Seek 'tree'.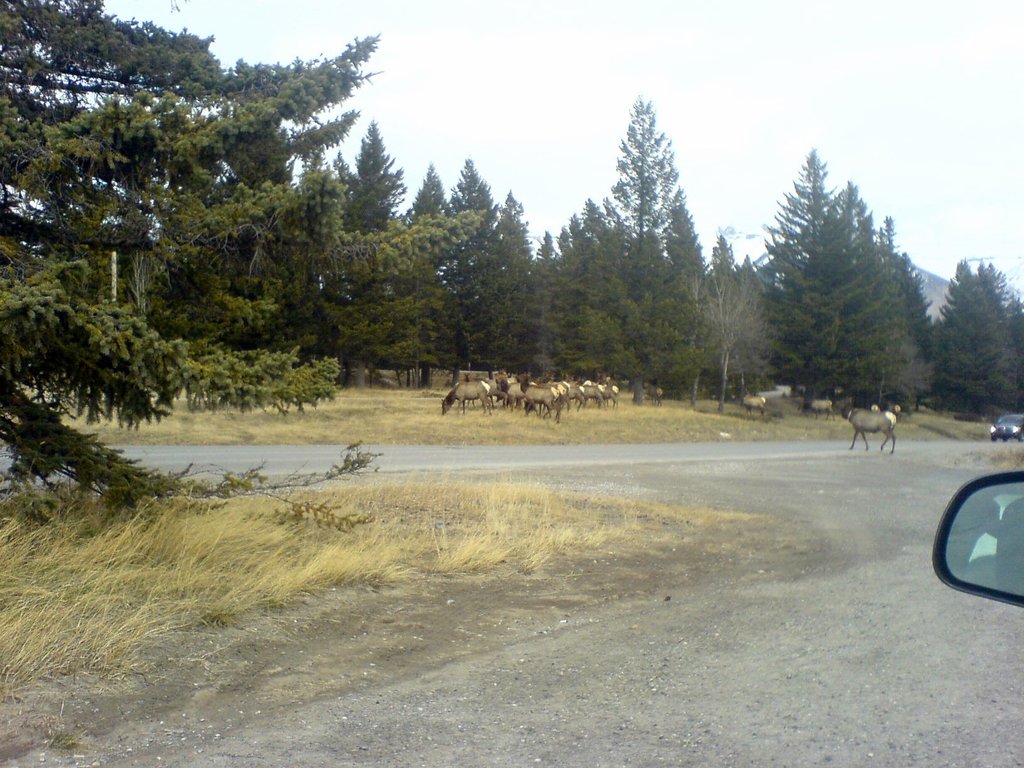
detection(919, 260, 1023, 420).
